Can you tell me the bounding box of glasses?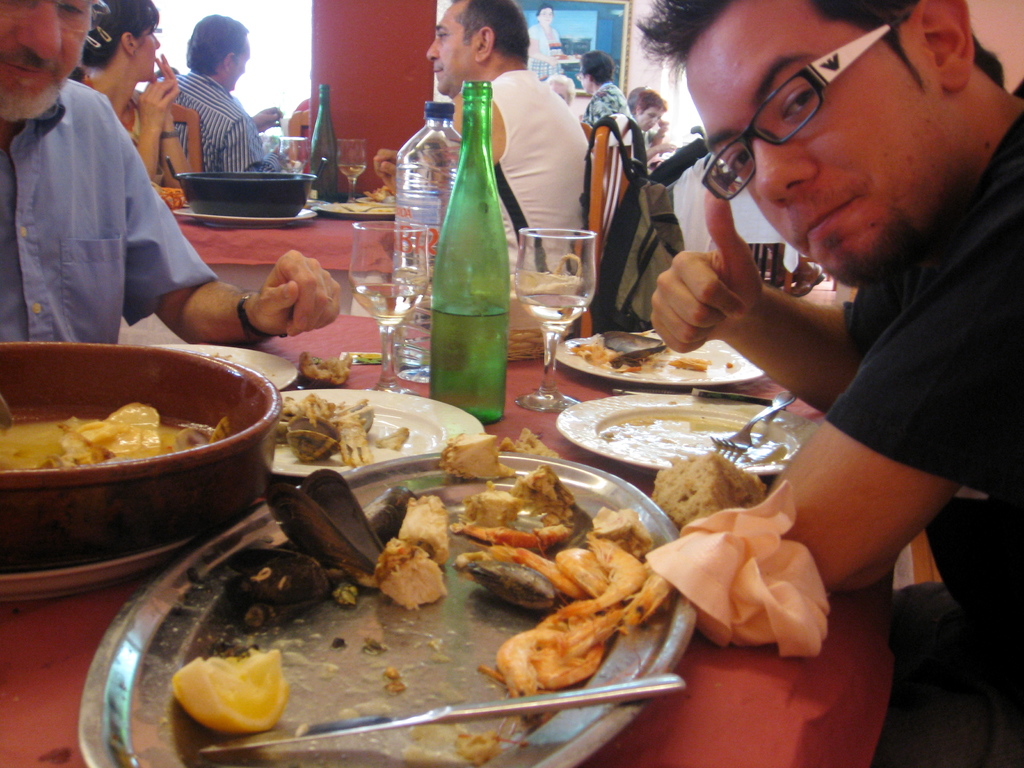
<box>696,8,913,204</box>.
